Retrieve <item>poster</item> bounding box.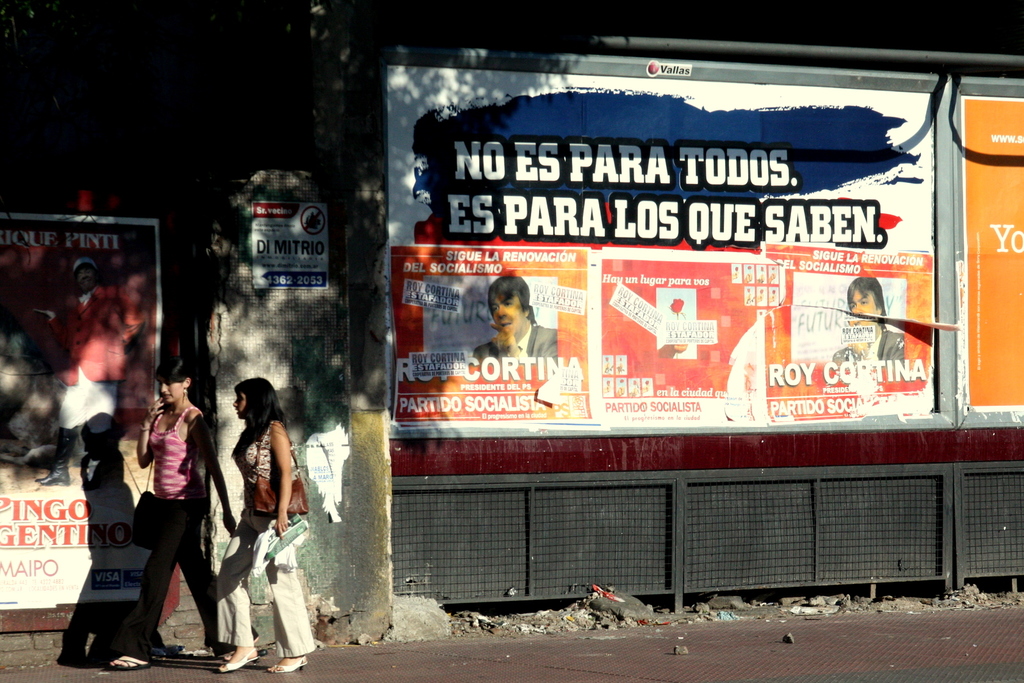
Bounding box: l=383, t=65, r=932, b=434.
